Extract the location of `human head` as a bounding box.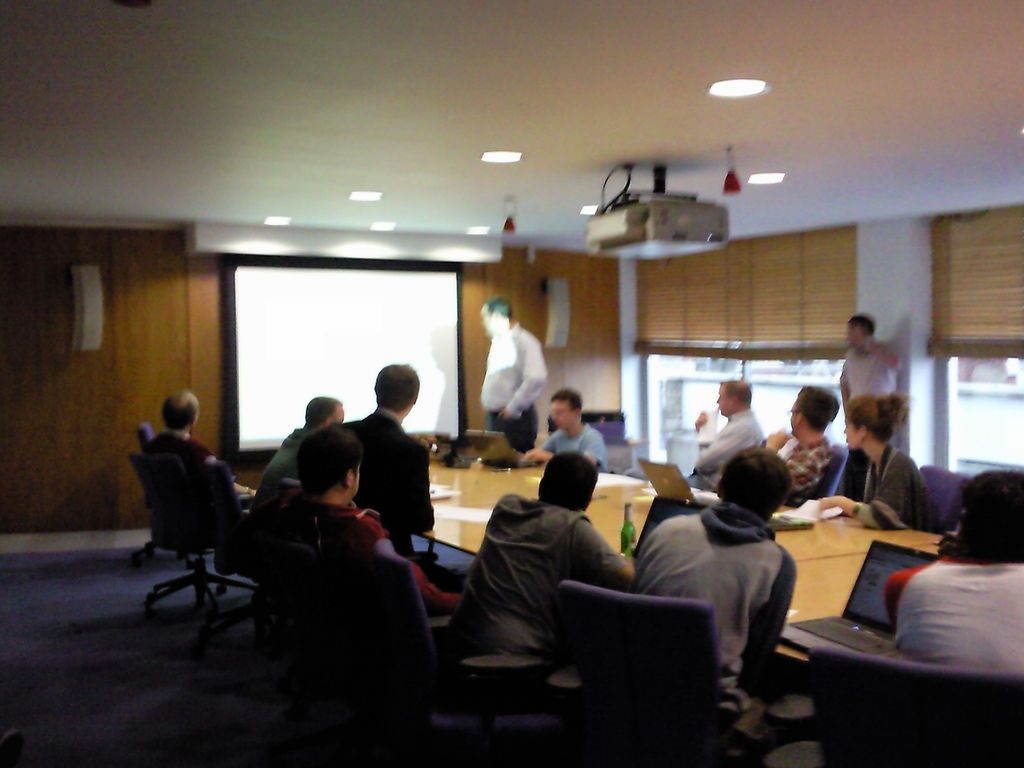
bbox(709, 442, 795, 522).
